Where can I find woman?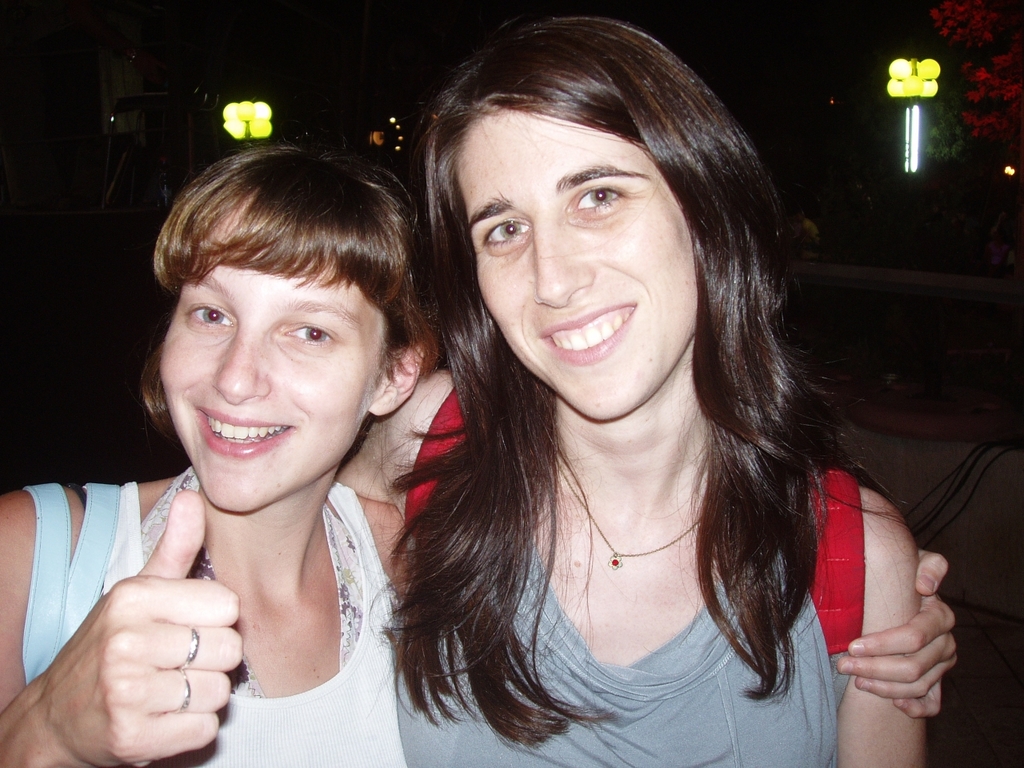
You can find it at l=0, t=142, r=957, b=767.
